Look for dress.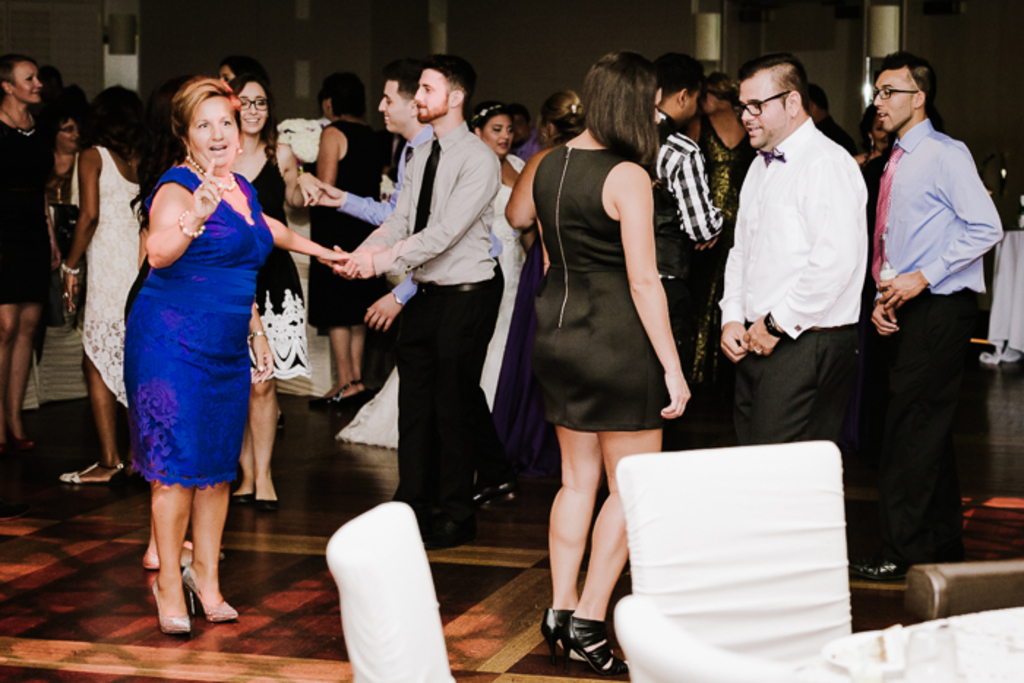
Found: 531:142:669:431.
